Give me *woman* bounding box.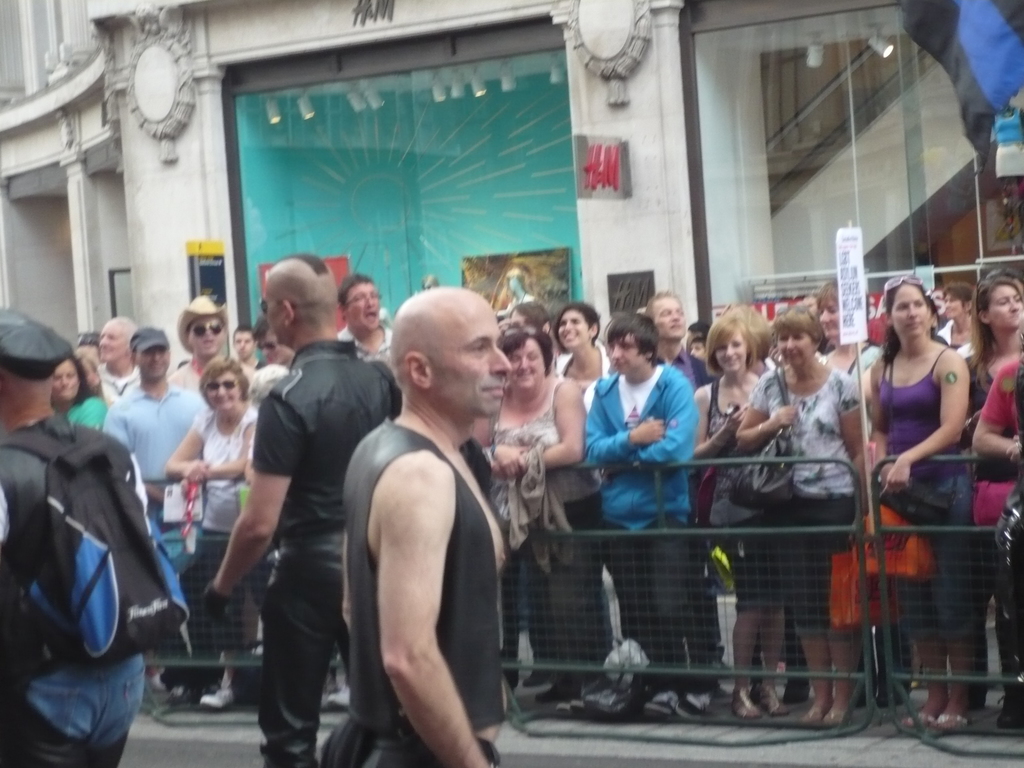
bbox(472, 329, 604, 708).
